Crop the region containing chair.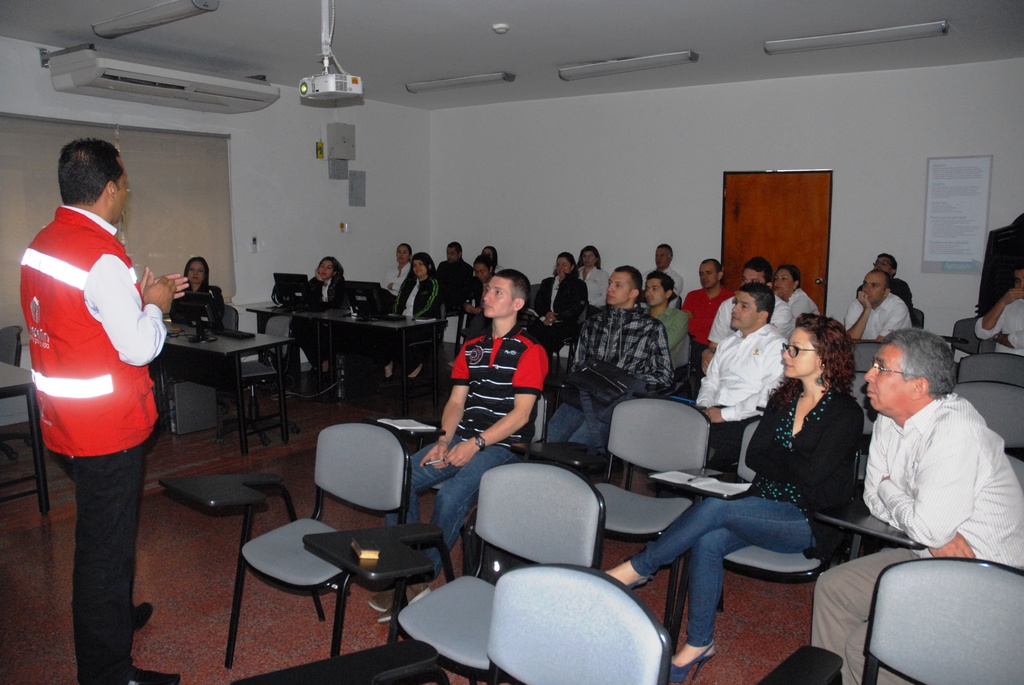
Crop region: select_region(406, 301, 445, 370).
